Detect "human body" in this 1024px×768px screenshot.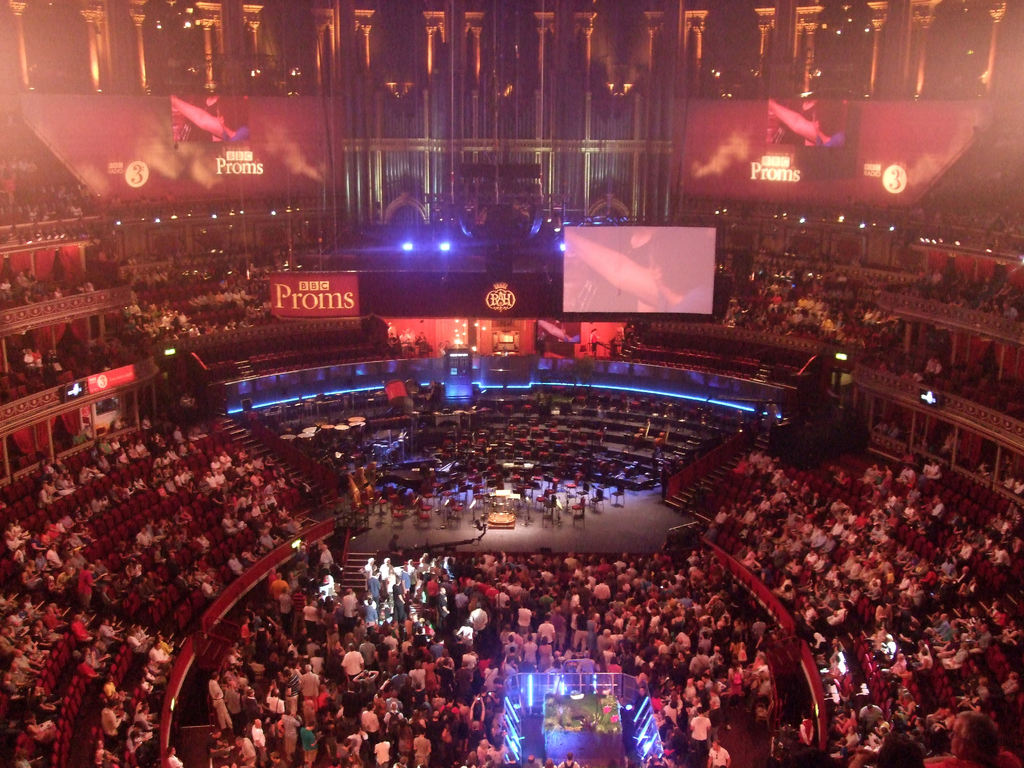
Detection: <box>879,554,886,562</box>.
